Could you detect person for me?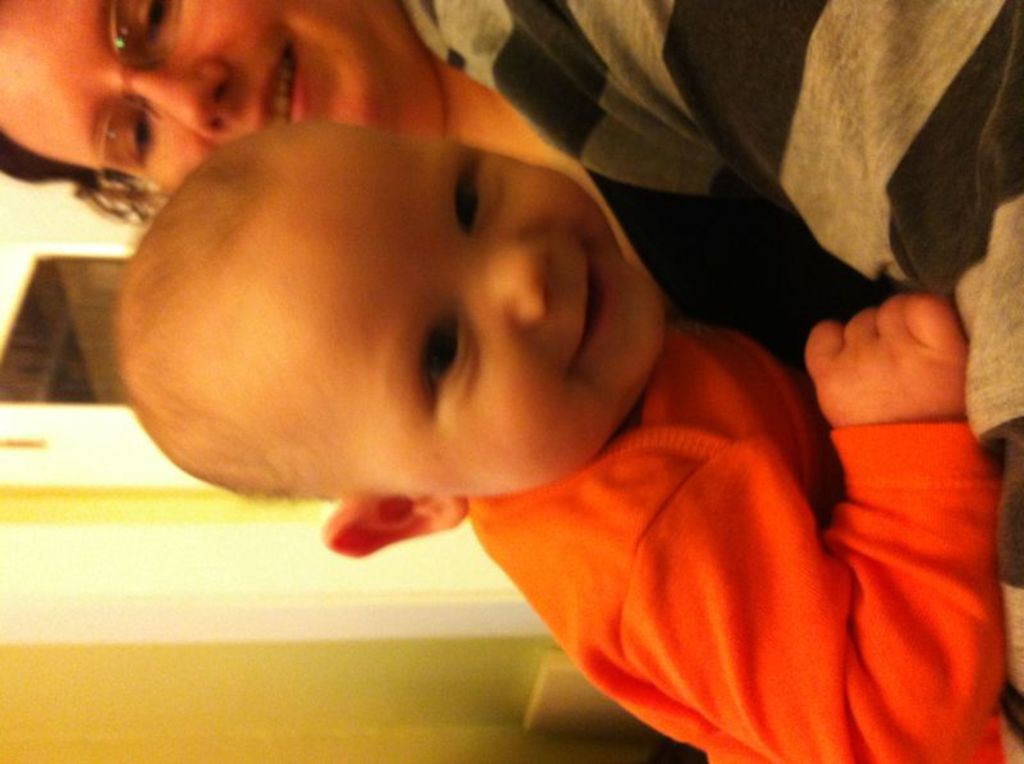
Detection result: 0/0/1023/763.
